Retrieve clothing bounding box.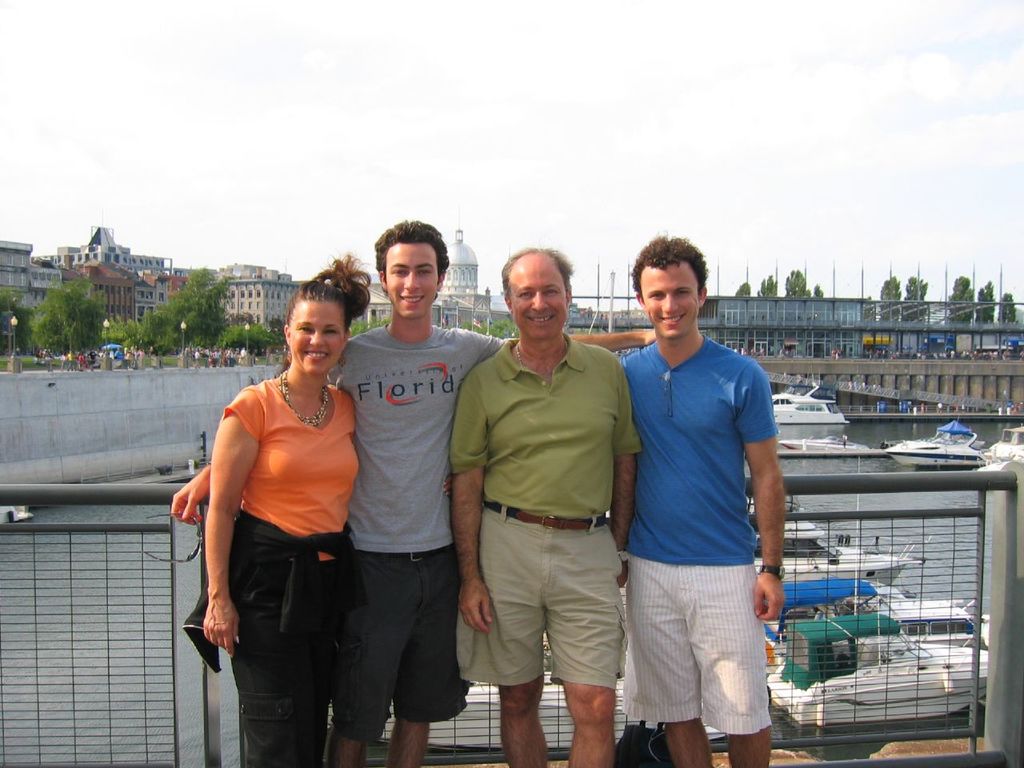
Bounding box: [218, 379, 359, 767].
